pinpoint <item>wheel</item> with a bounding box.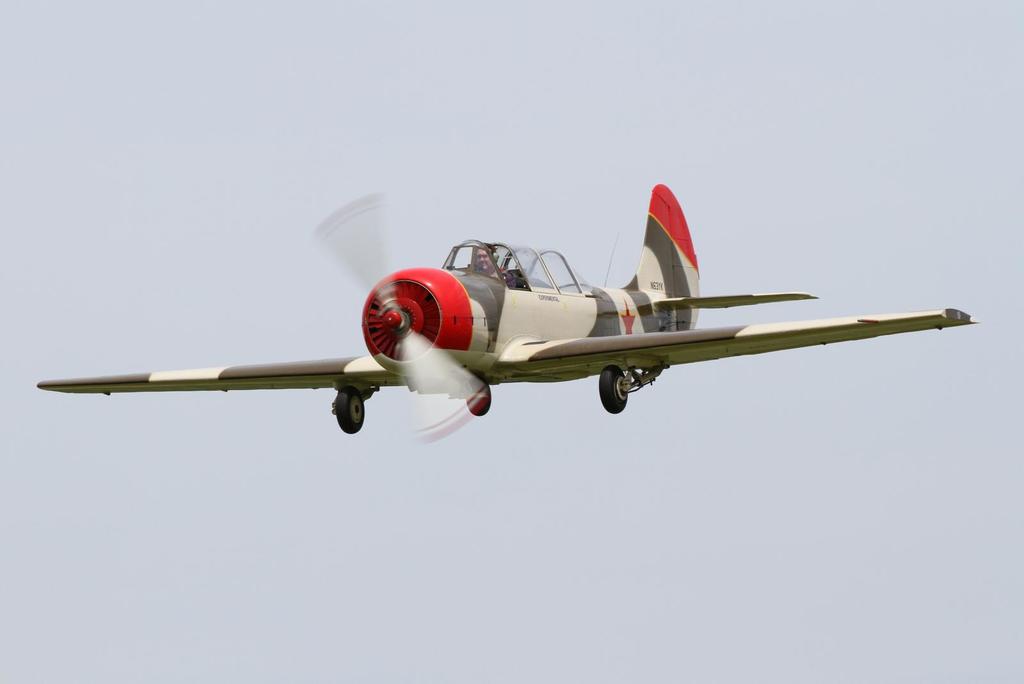
(x1=330, y1=382, x2=369, y2=436).
